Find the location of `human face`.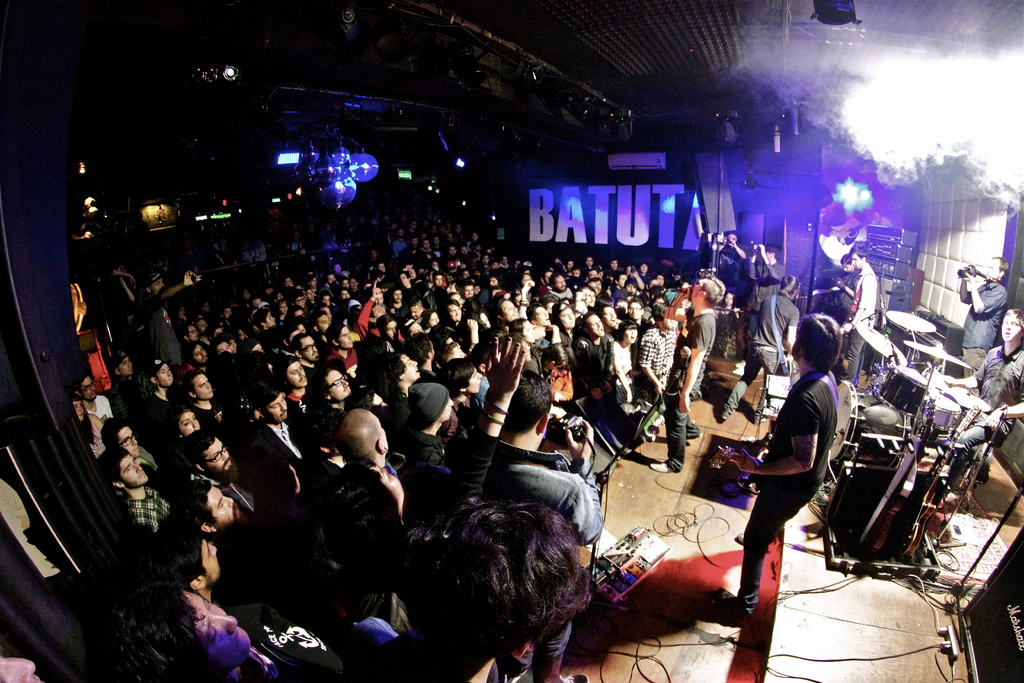
Location: region(716, 224, 746, 251).
